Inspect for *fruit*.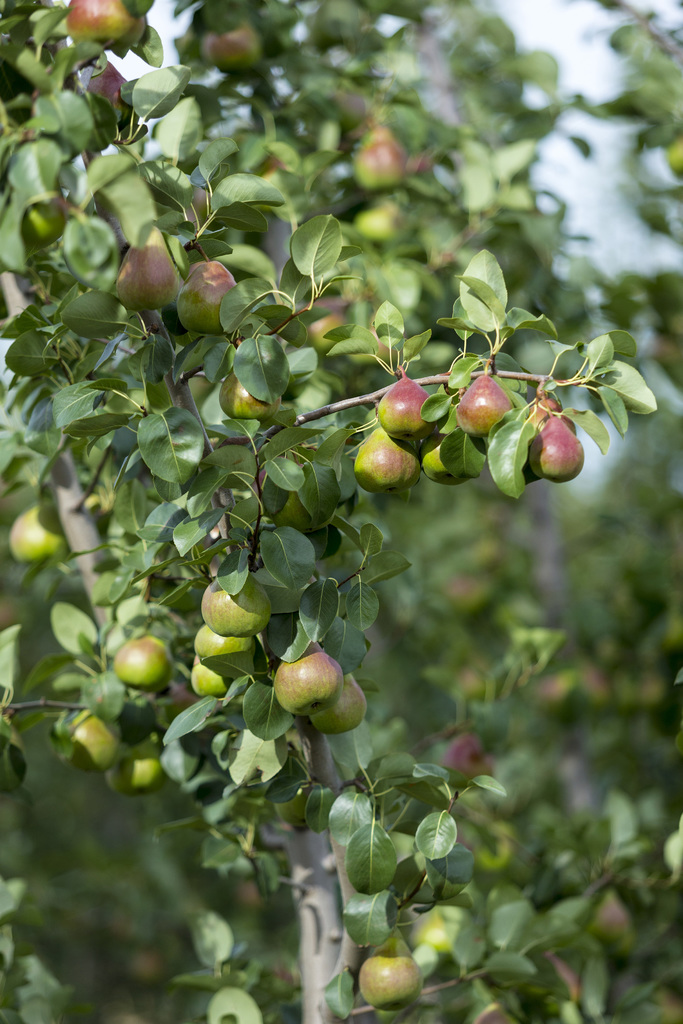
Inspection: bbox=[10, 502, 72, 570].
